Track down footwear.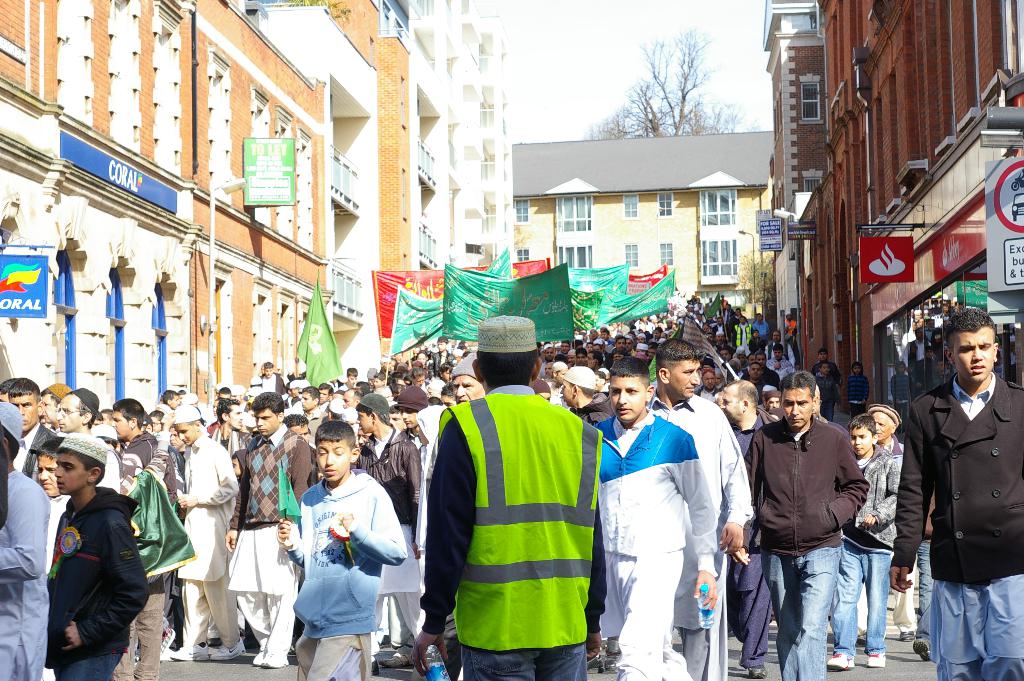
Tracked to 895,629,916,642.
